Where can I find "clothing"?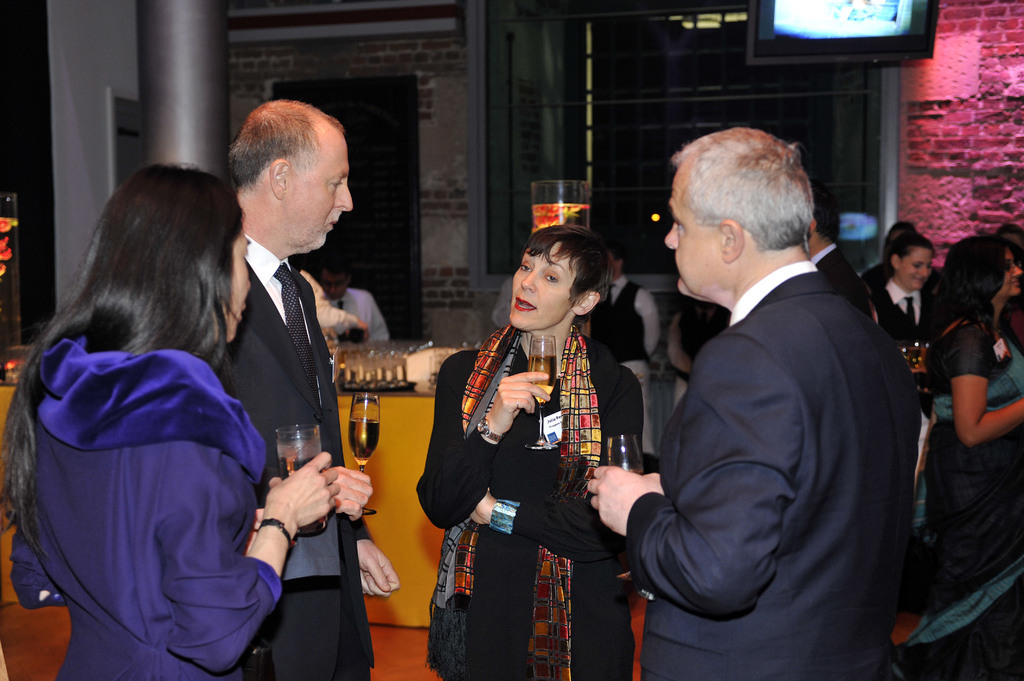
You can find it at l=11, t=339, r=282, b=680.
